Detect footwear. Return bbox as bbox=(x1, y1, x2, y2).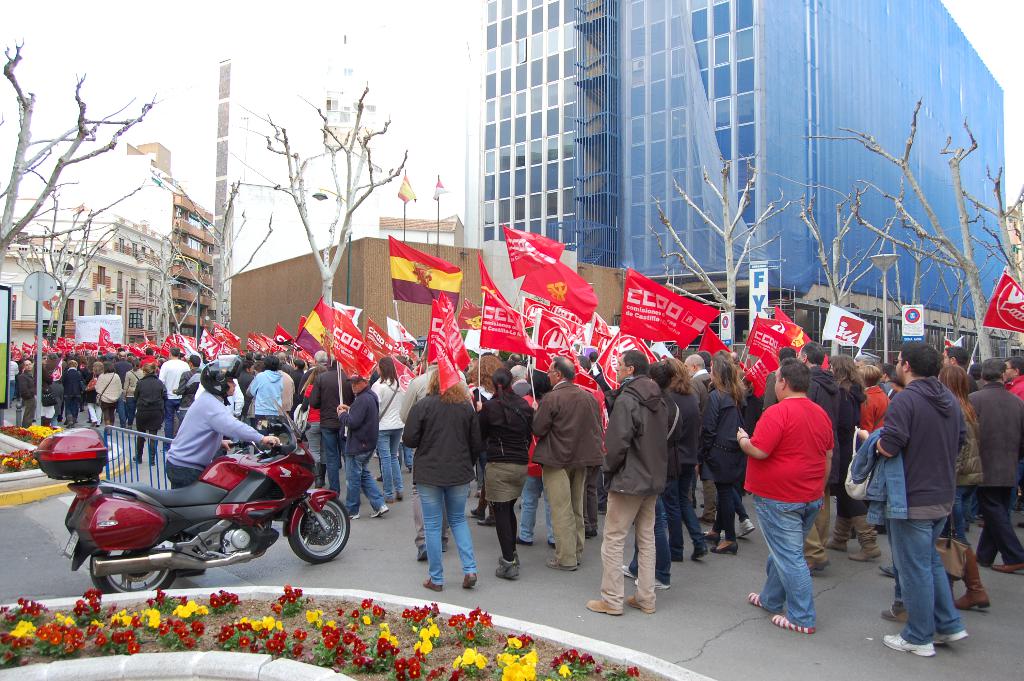
bbox=(989, 561, 1023, 577).
